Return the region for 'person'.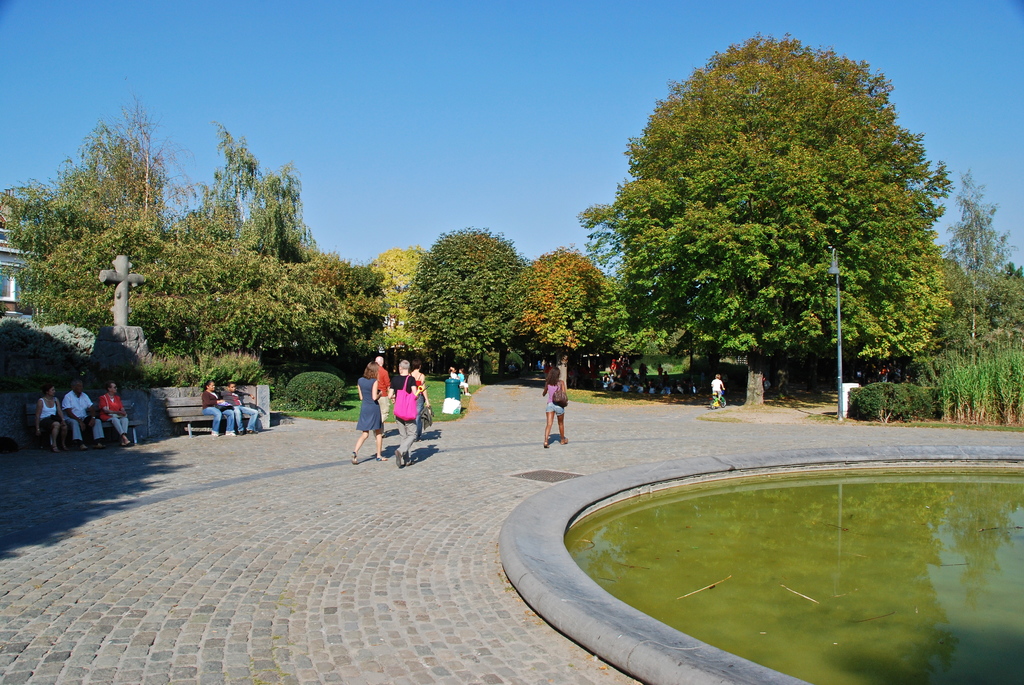
Rect(409, 358, 429, 440).
